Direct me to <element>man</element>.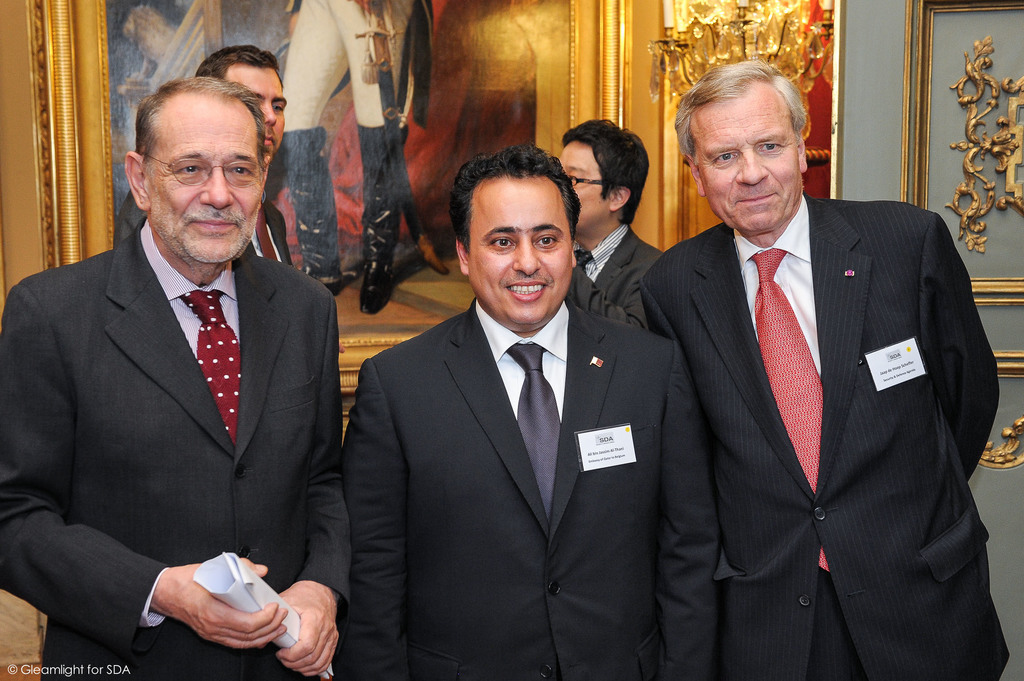
Direction: <region>548, 111, 649, 298</region>.
